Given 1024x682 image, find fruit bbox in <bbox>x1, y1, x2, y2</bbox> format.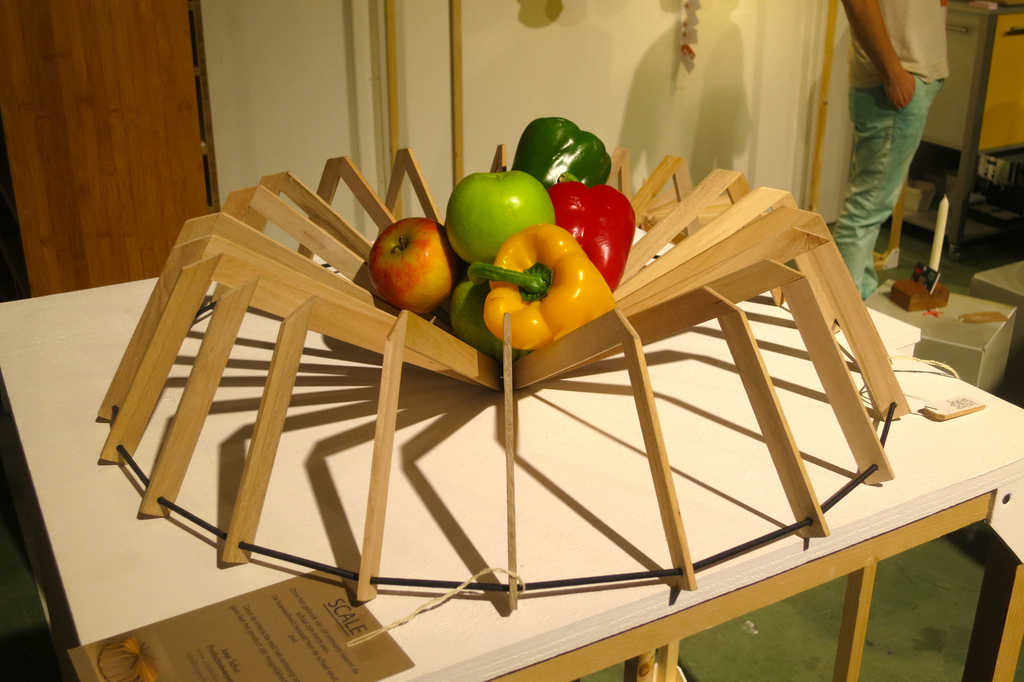
<bbox>444, 170, 556, 273</bbox>.
